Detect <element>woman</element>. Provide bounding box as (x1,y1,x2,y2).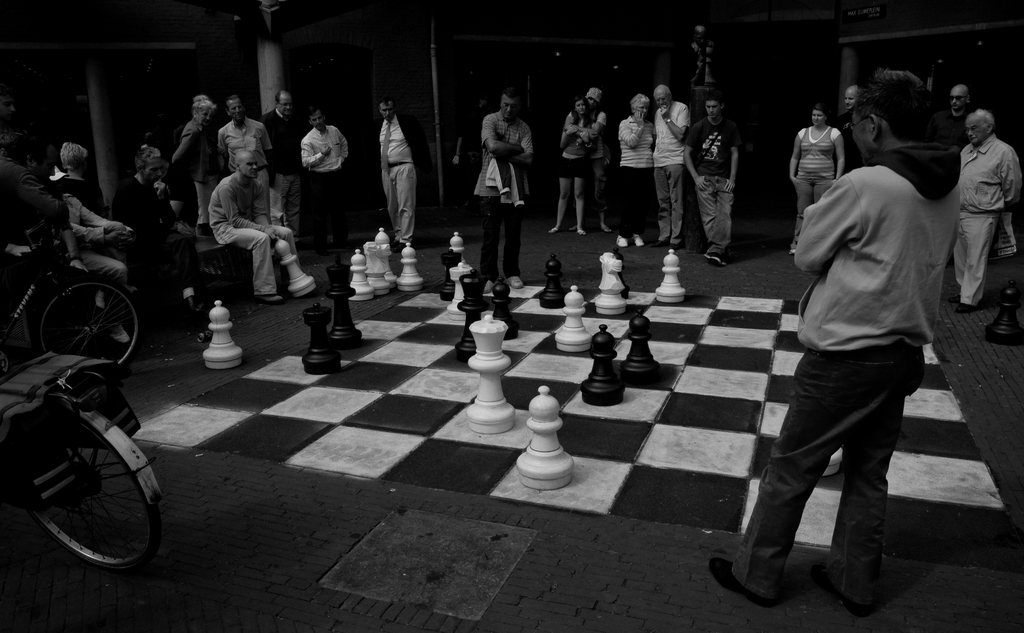
(123,143,190,252).
